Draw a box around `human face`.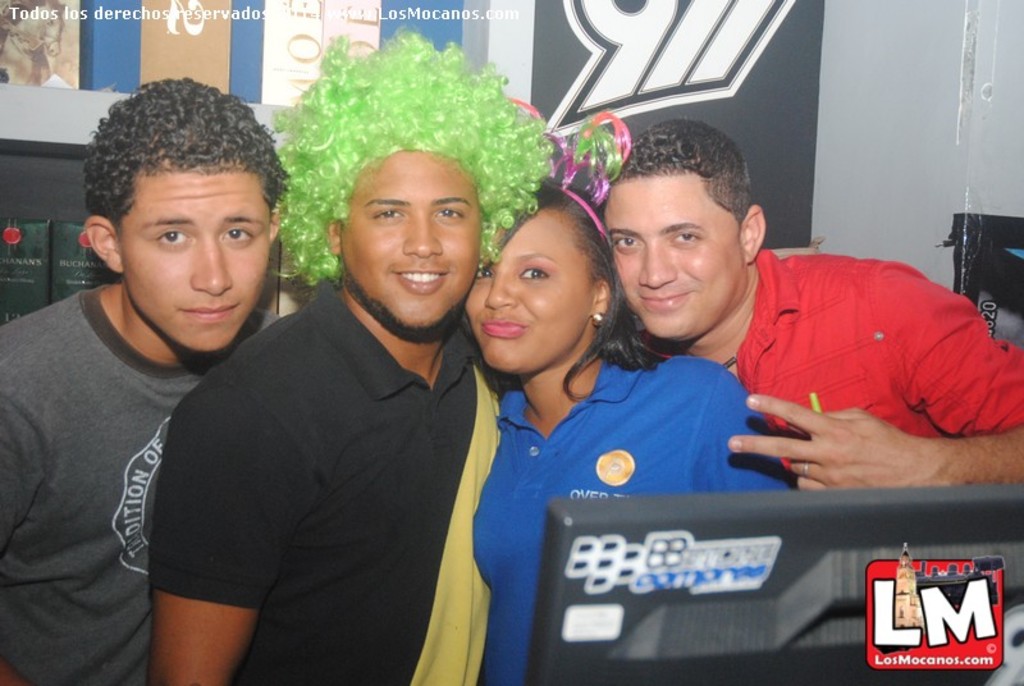
116, 166, 274, 353.
